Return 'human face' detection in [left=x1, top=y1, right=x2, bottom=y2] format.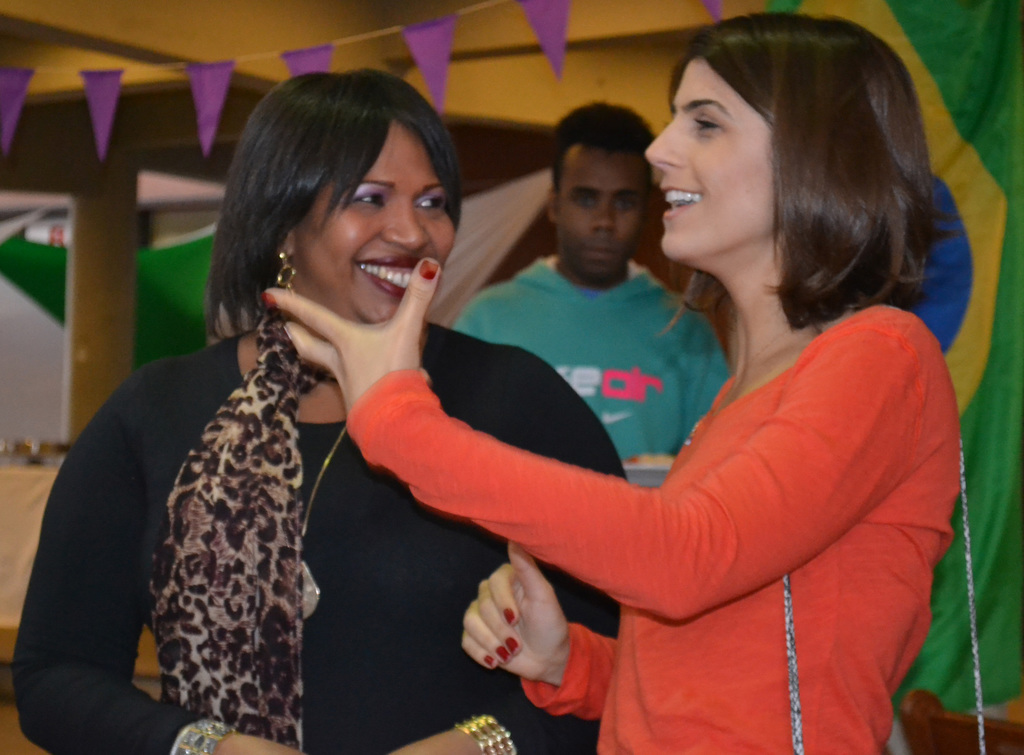
[left=561, top=144, right=657, bottom=274].
